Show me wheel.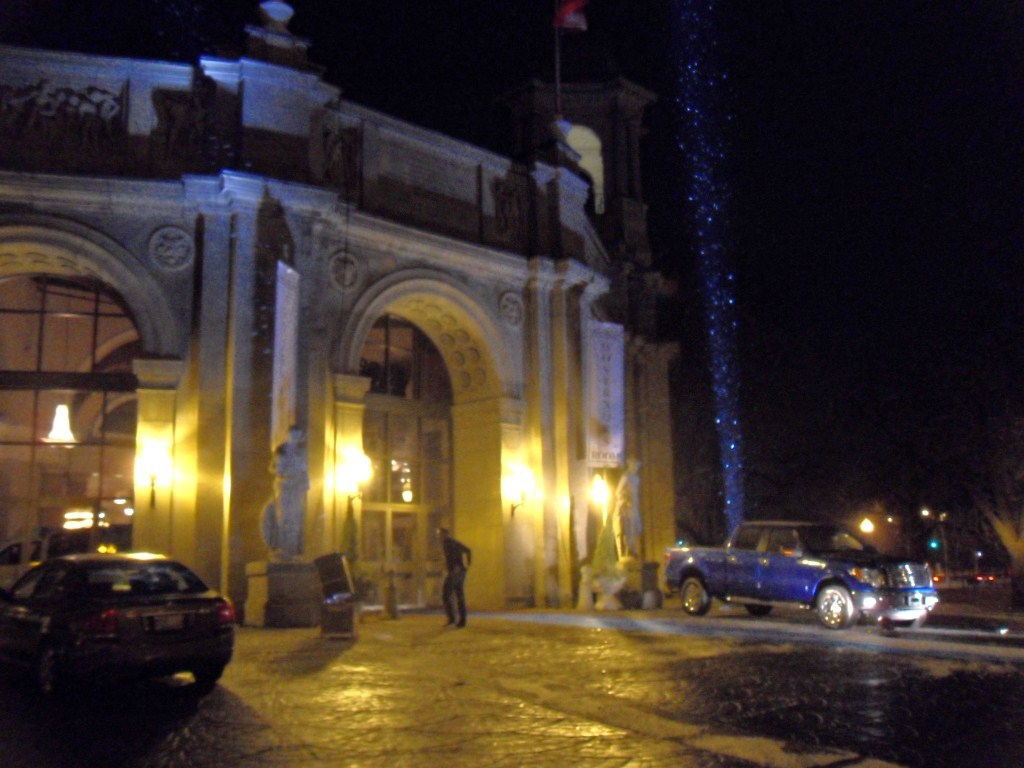
wheel is here: box(889, 616, 923, 632).
